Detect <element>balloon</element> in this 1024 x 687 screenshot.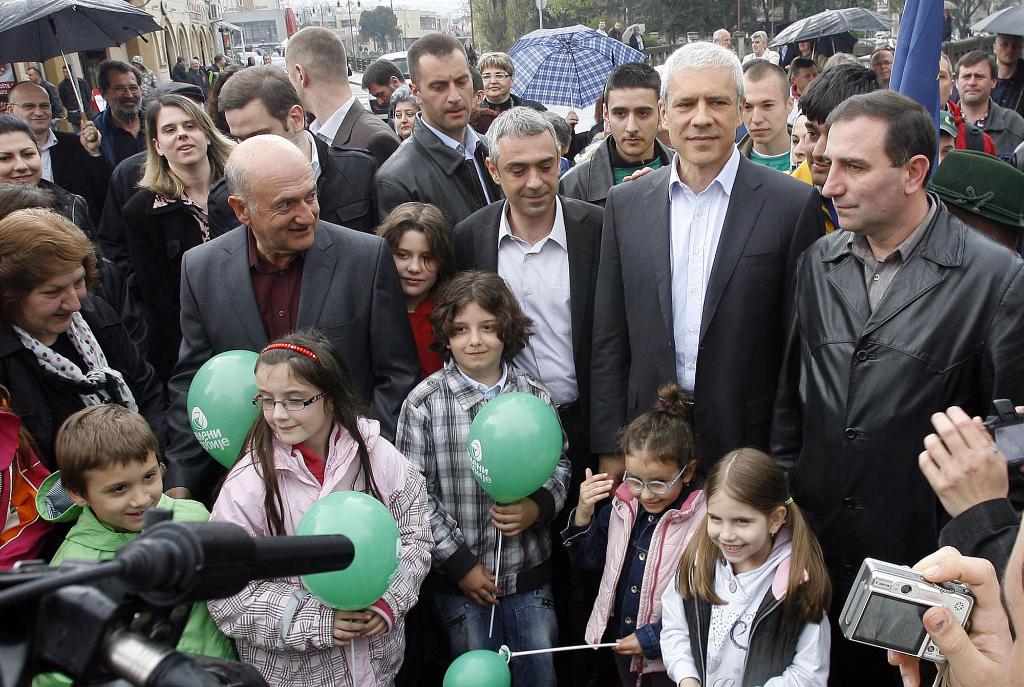
Detection: <box>444,649,514,686</box>.
